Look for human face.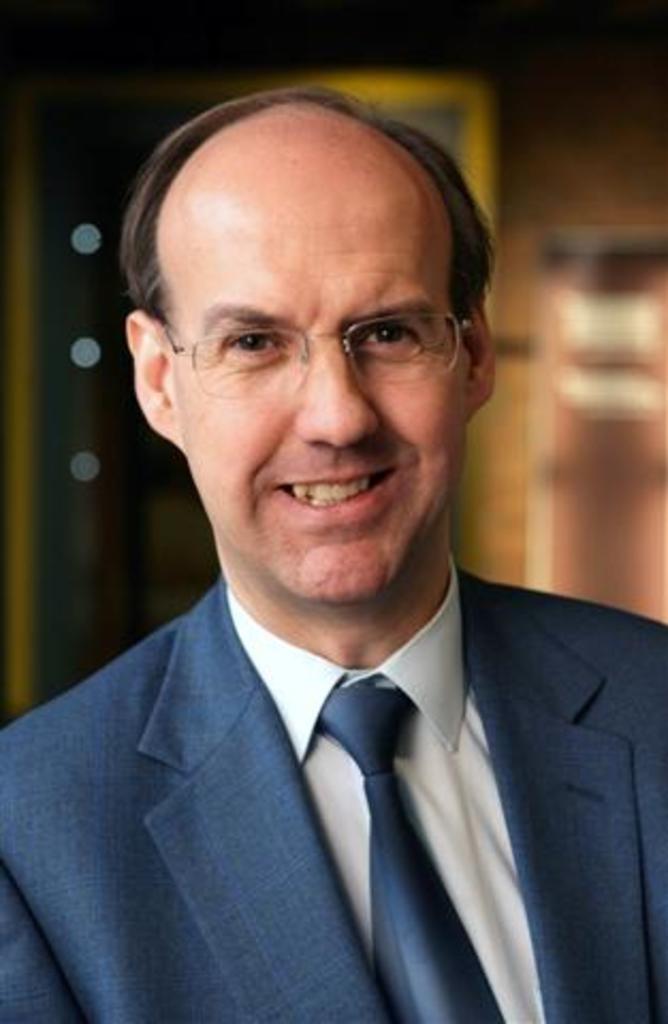
Found: (x1=166, y1=183, x2=474, y2=599).
